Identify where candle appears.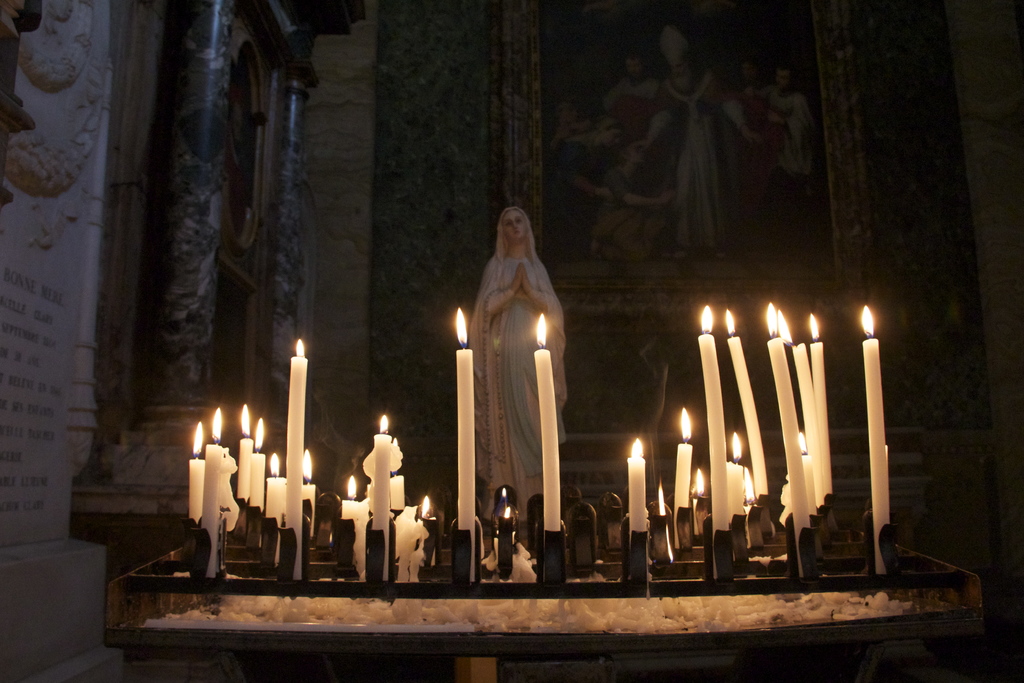
Appears at select_region(676, 404, 694, 549).
